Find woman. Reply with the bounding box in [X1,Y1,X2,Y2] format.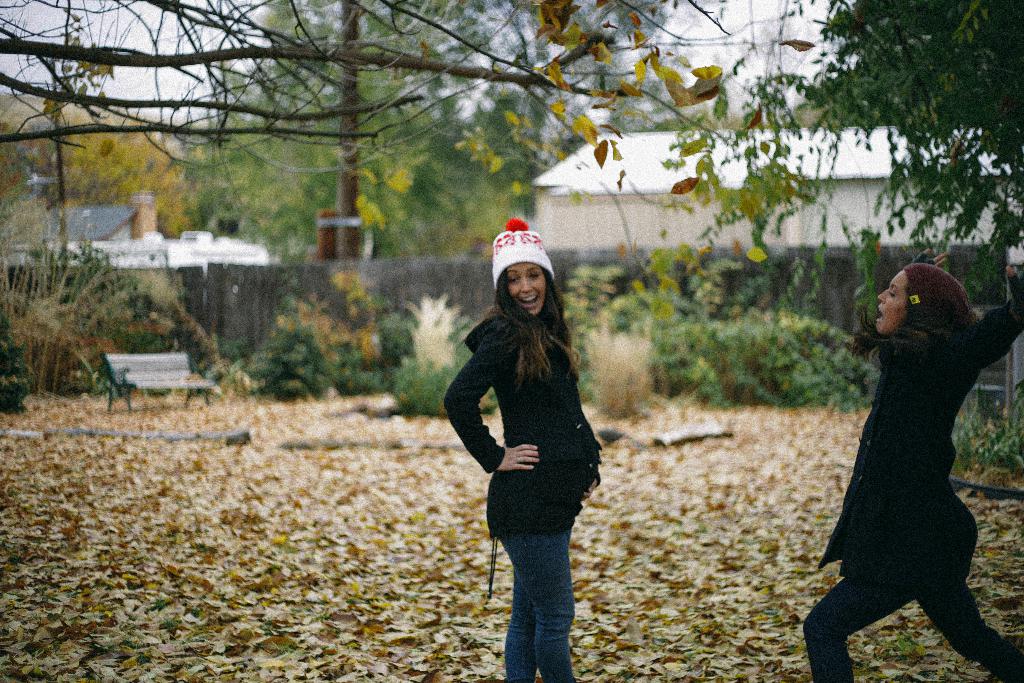
[444,219,602,682].
